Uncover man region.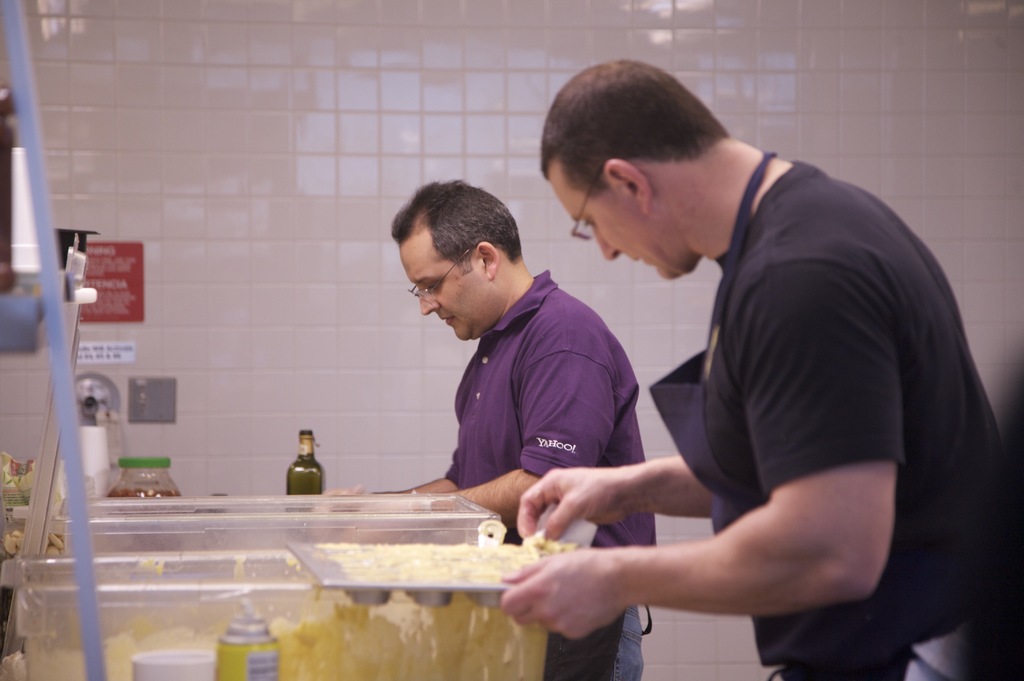
Uncovered: l=514, t=43, r=1000, b=664.
